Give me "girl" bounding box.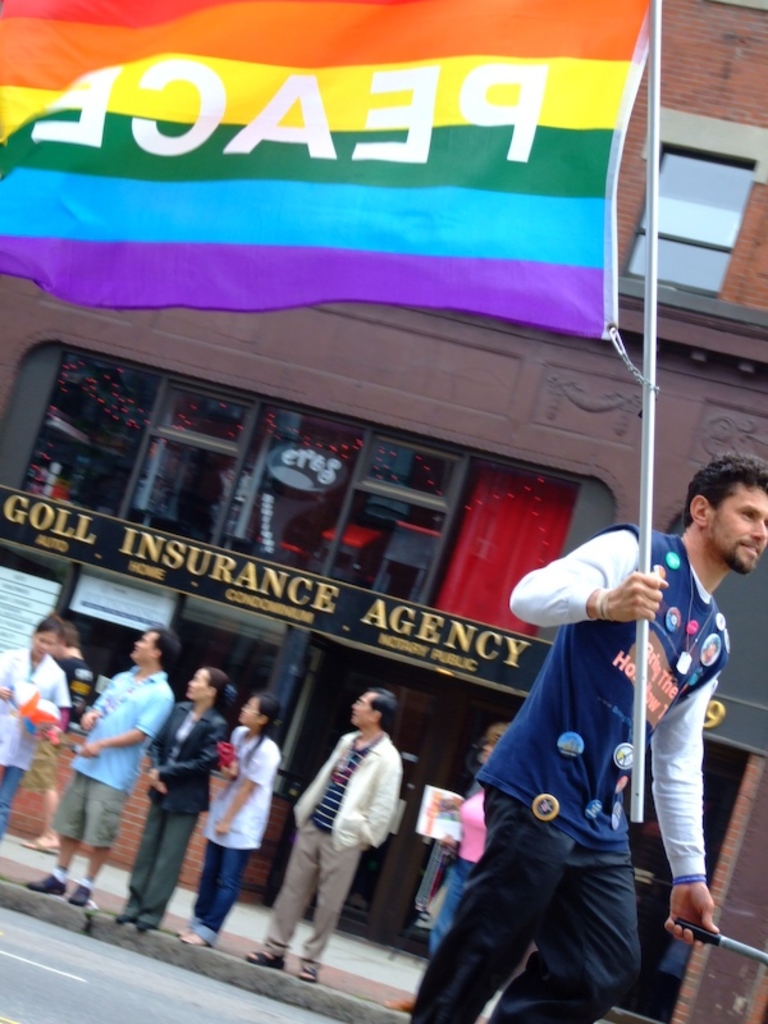
rect(173, 696, 280, 951).
